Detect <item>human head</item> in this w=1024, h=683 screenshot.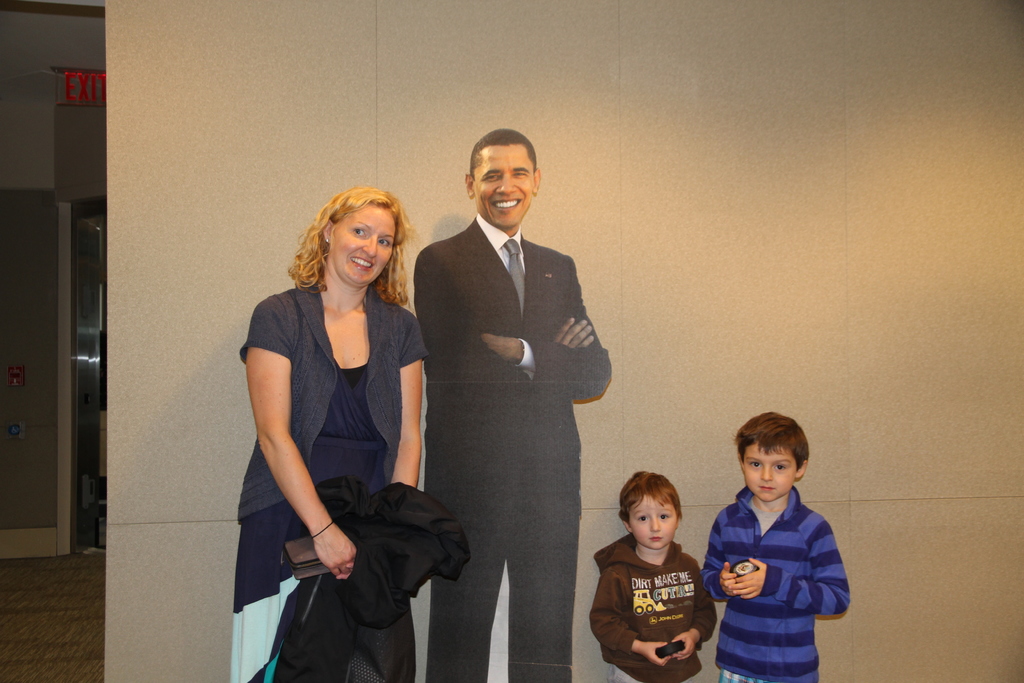
Detection: region(616, 469, 683, 552).
